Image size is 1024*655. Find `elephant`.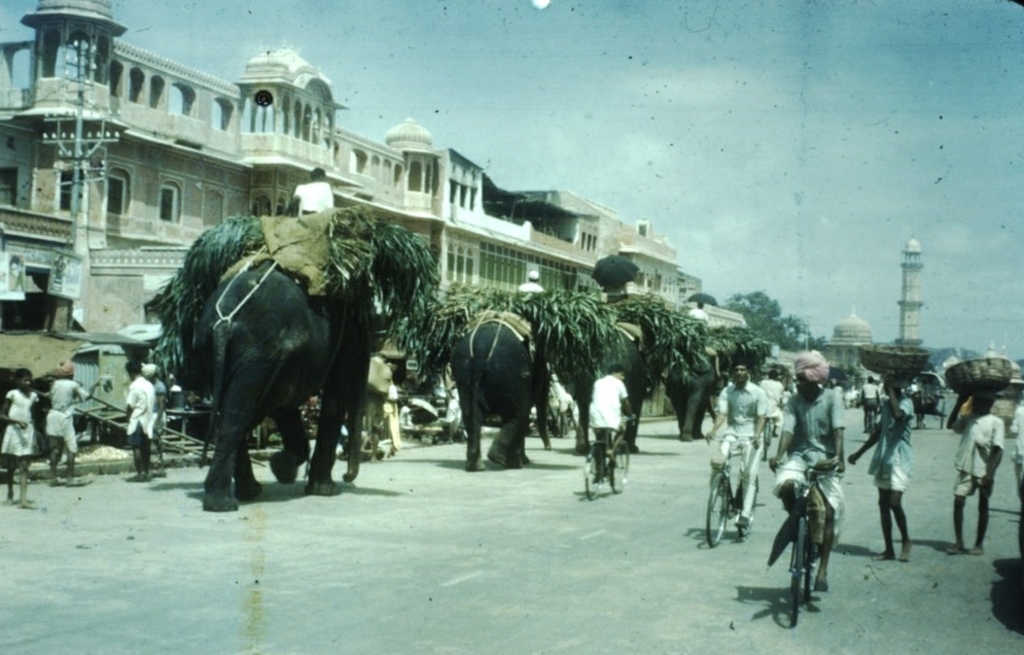
{"left": 444, "top": 304, "right": 559, "bottom": 476}.
